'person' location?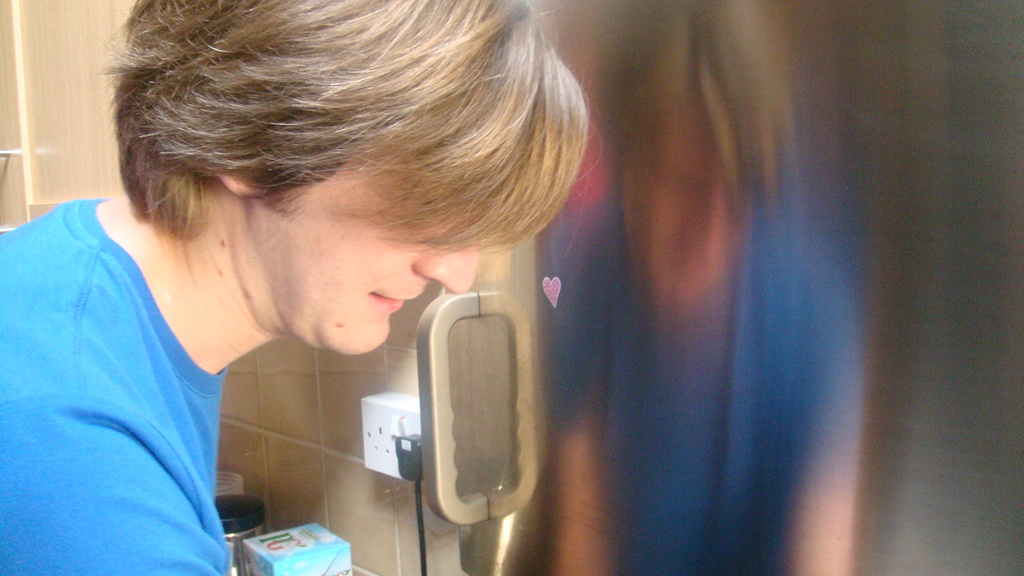
bbox=[0, 0, 594, 575]
